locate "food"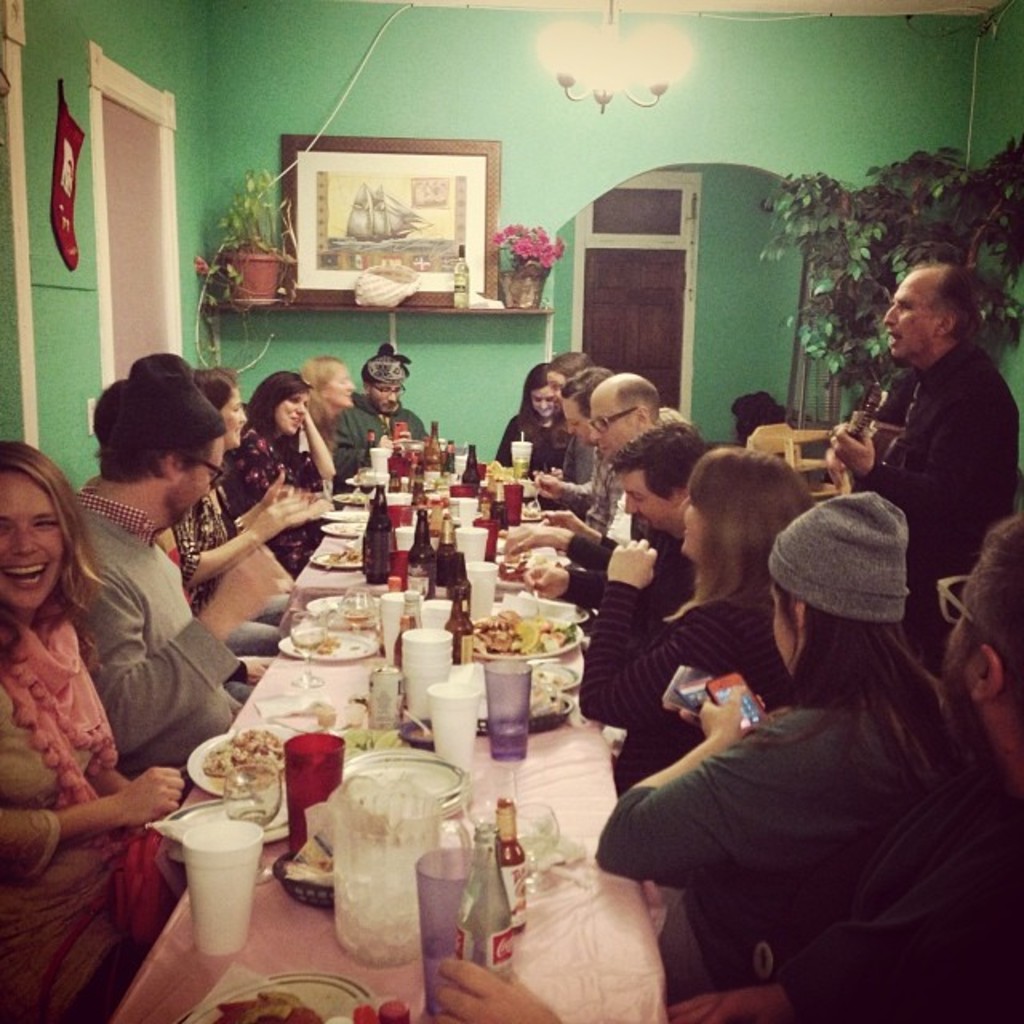
pyautogui.locateOnScreen(470, 608, 566, 651)
